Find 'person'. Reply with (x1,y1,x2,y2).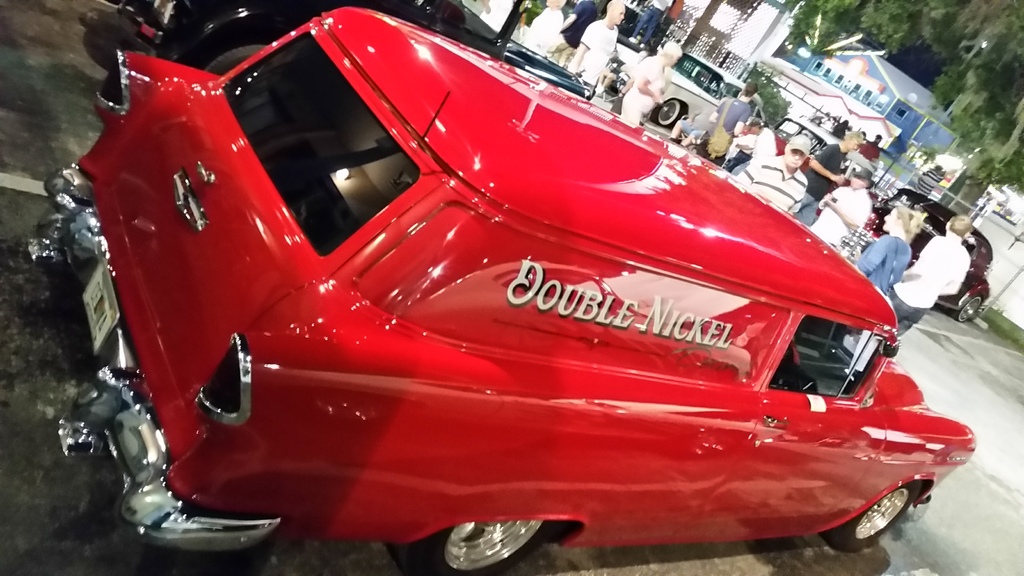
(856,204,917,305).
